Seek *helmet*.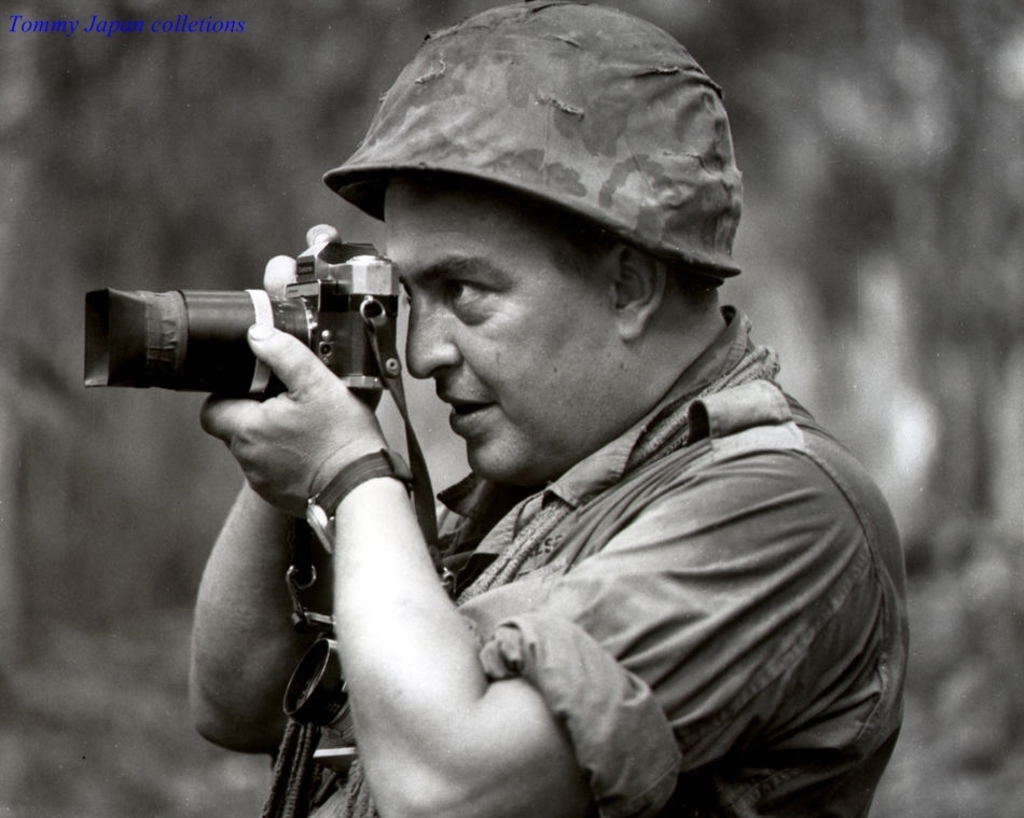
330,0,742,289.
